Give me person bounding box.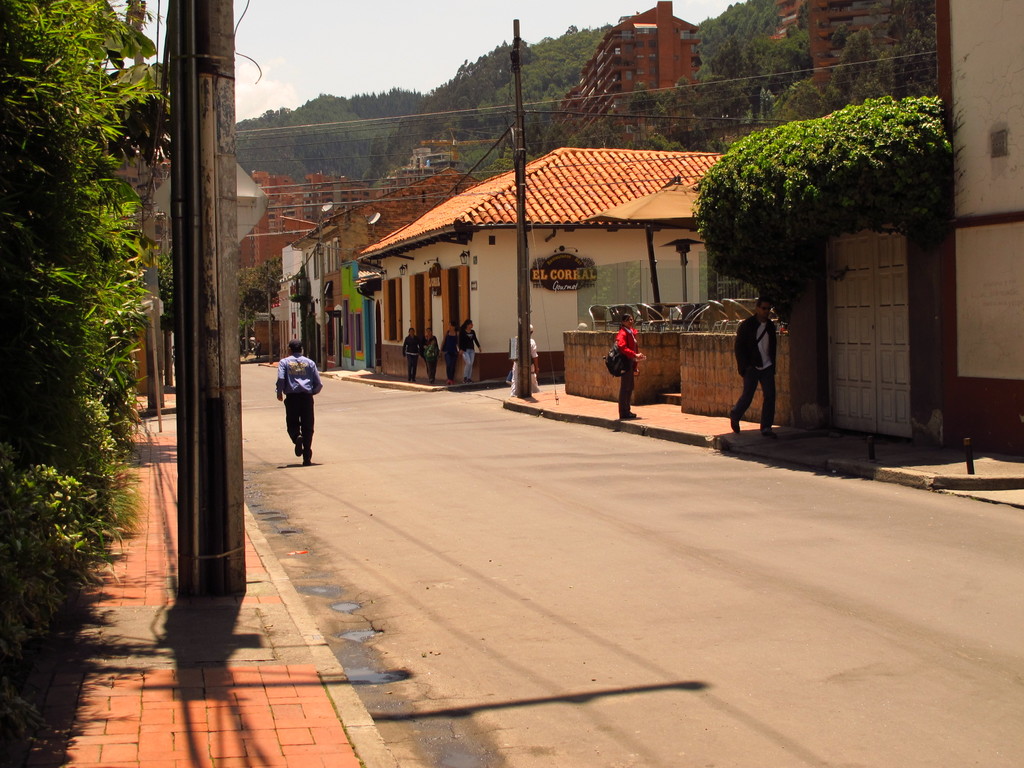
locate(730, 298, 778, 440).
